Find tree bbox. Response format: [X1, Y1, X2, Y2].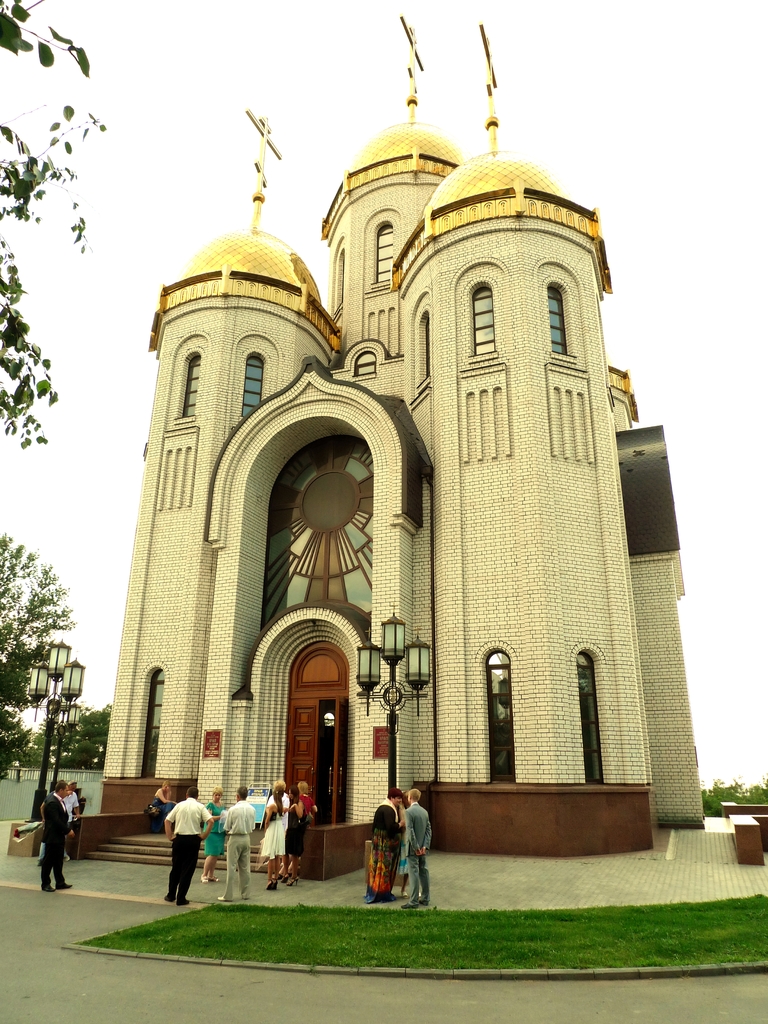
[0, 531, 78, 757].
